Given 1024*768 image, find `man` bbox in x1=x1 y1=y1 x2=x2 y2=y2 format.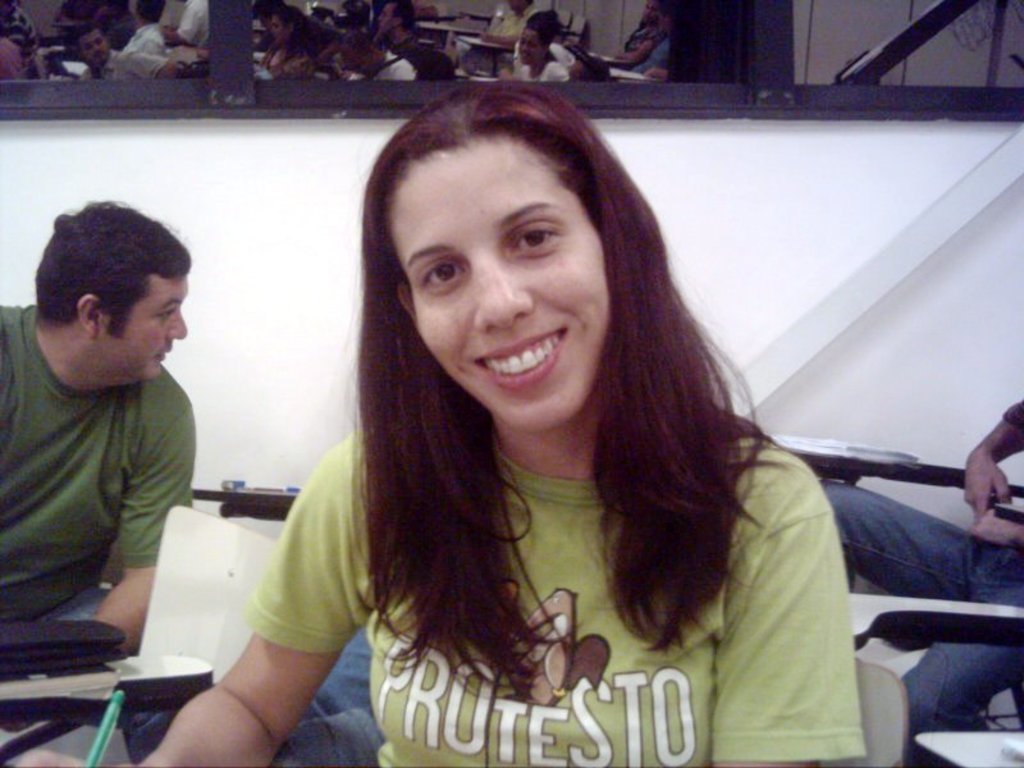
x1=340 y1=29 x2=419 y2=77.
